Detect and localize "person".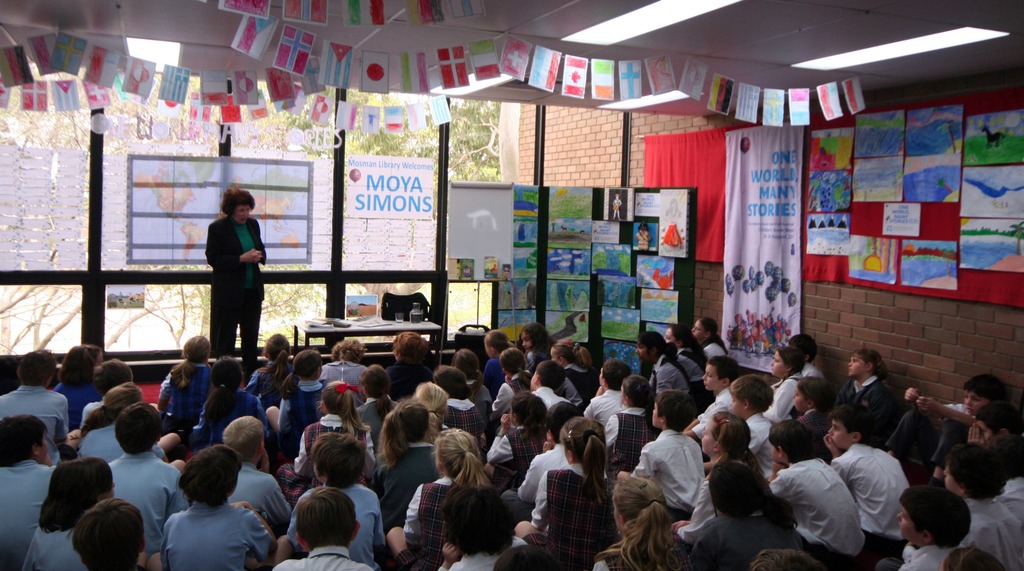
Localized at {"x1": 66, "y1": 493, "x2": 145, "y2": 570}.
